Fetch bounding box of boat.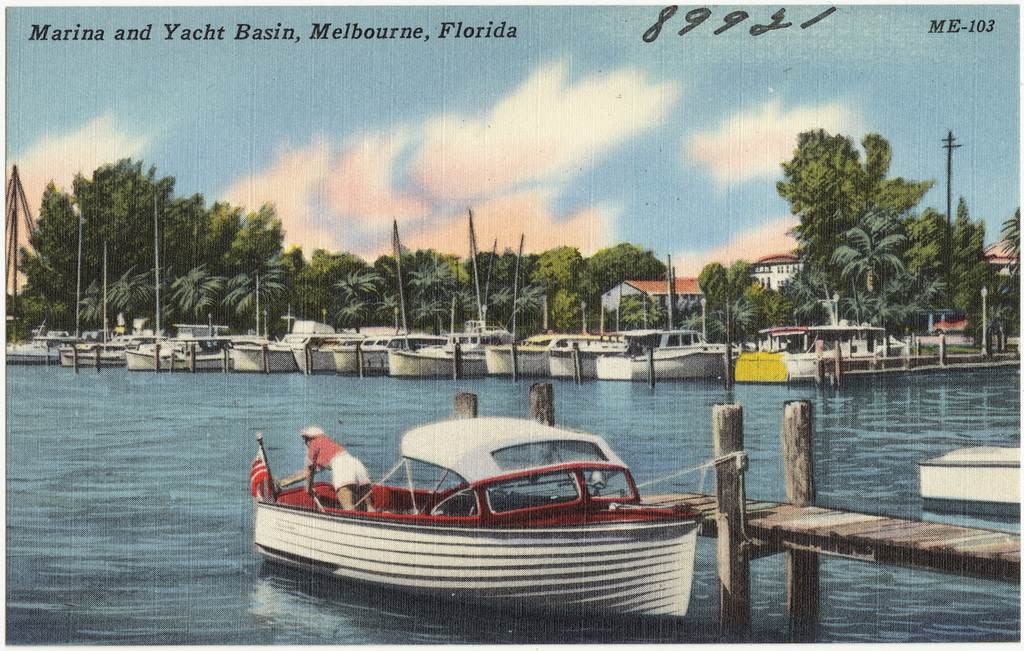
Bbox: (598, 295, 726, 378).
